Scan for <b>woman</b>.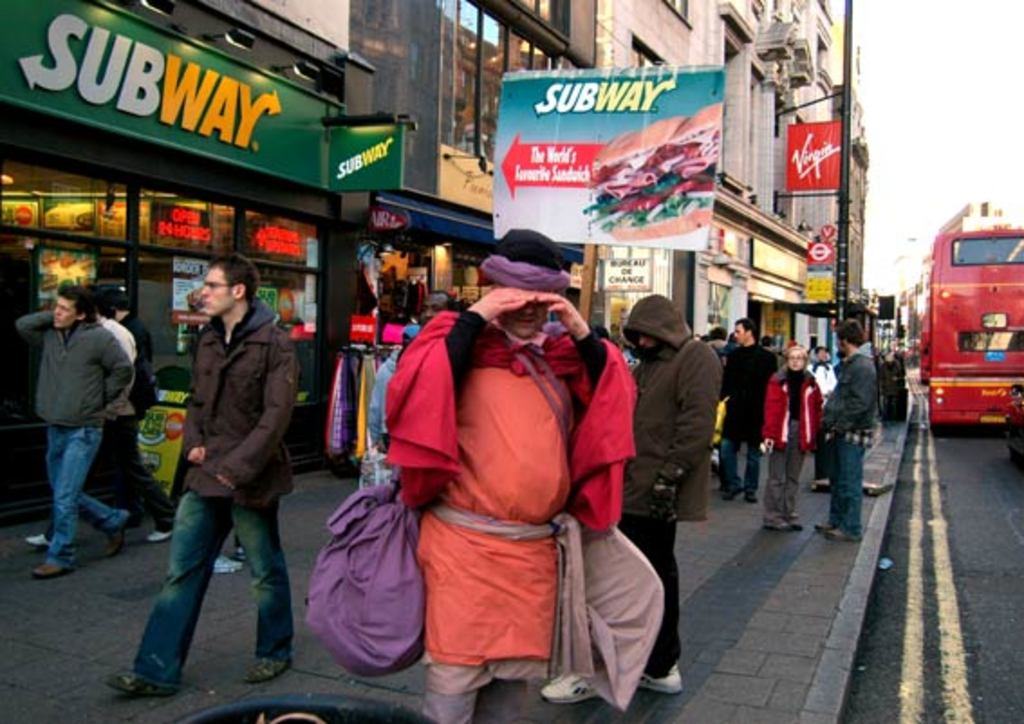
Scan result: l=760, t=347, r=825, b=536.
